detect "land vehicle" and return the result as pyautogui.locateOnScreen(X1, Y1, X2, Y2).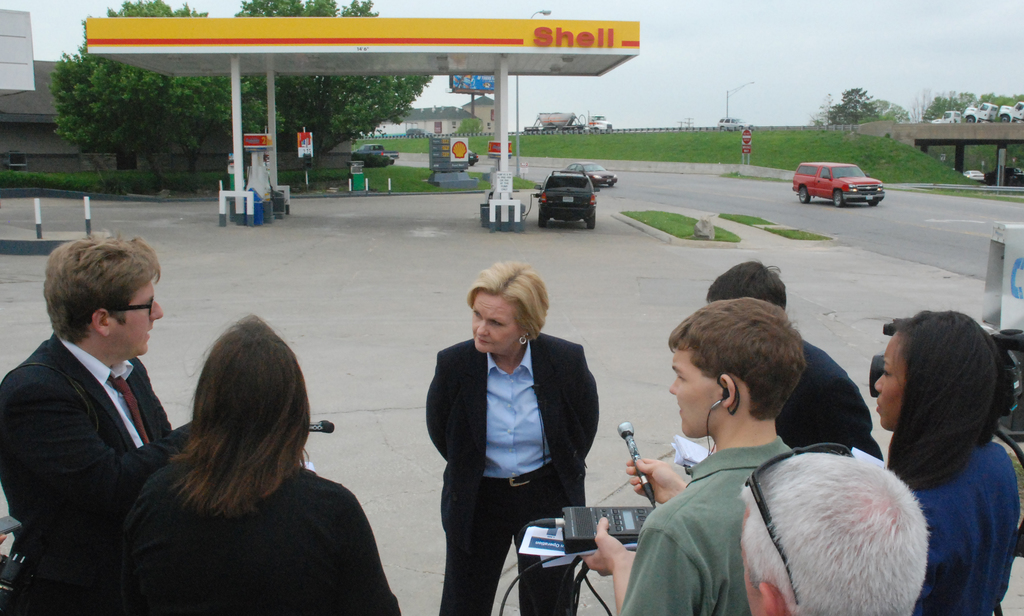
pyautogui.locateOnScreen(998, 97, 1023, 118).
